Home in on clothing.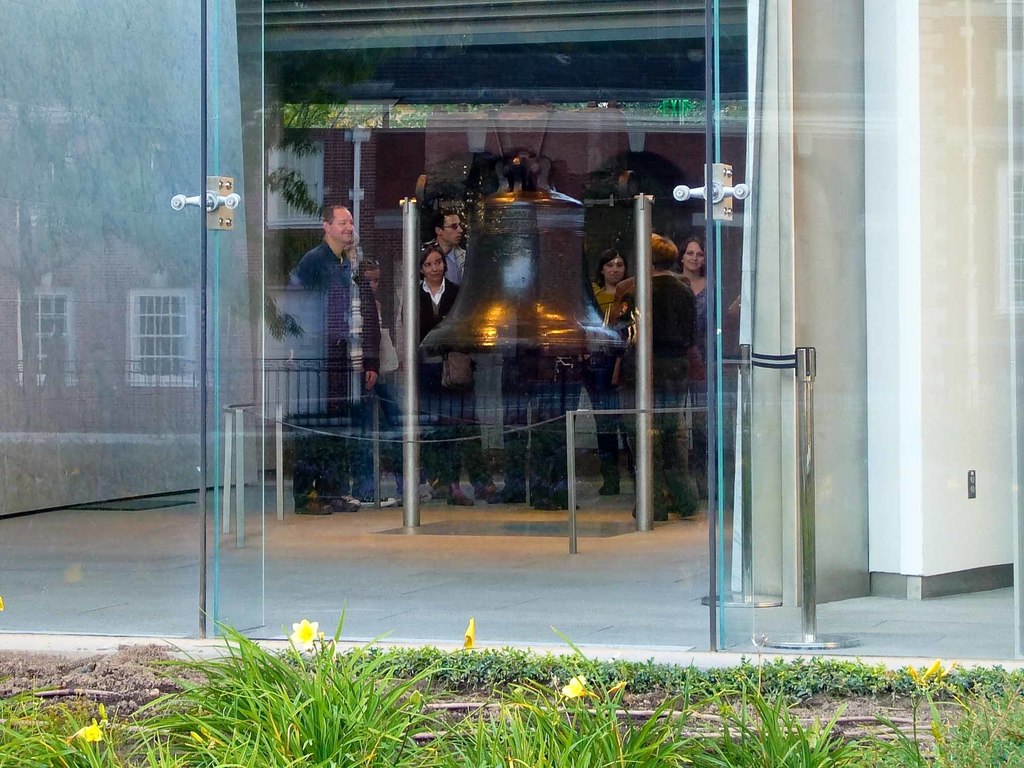
Homed in at <box>449,238,461,282</box>.
